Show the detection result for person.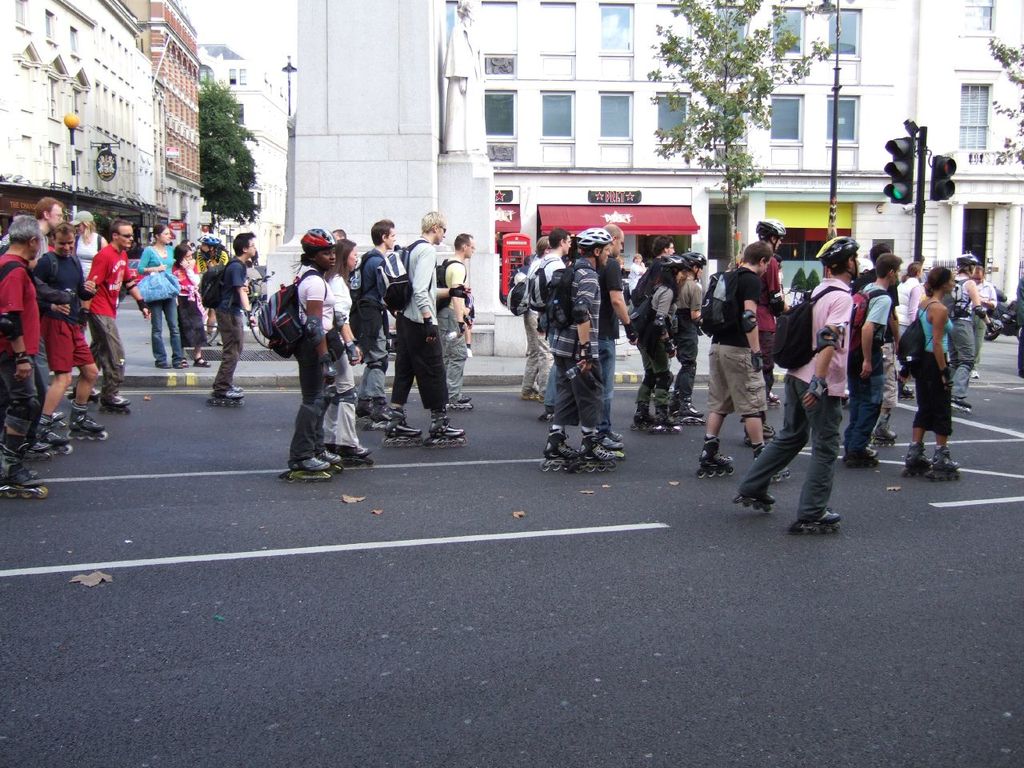
165 241 208 362.
